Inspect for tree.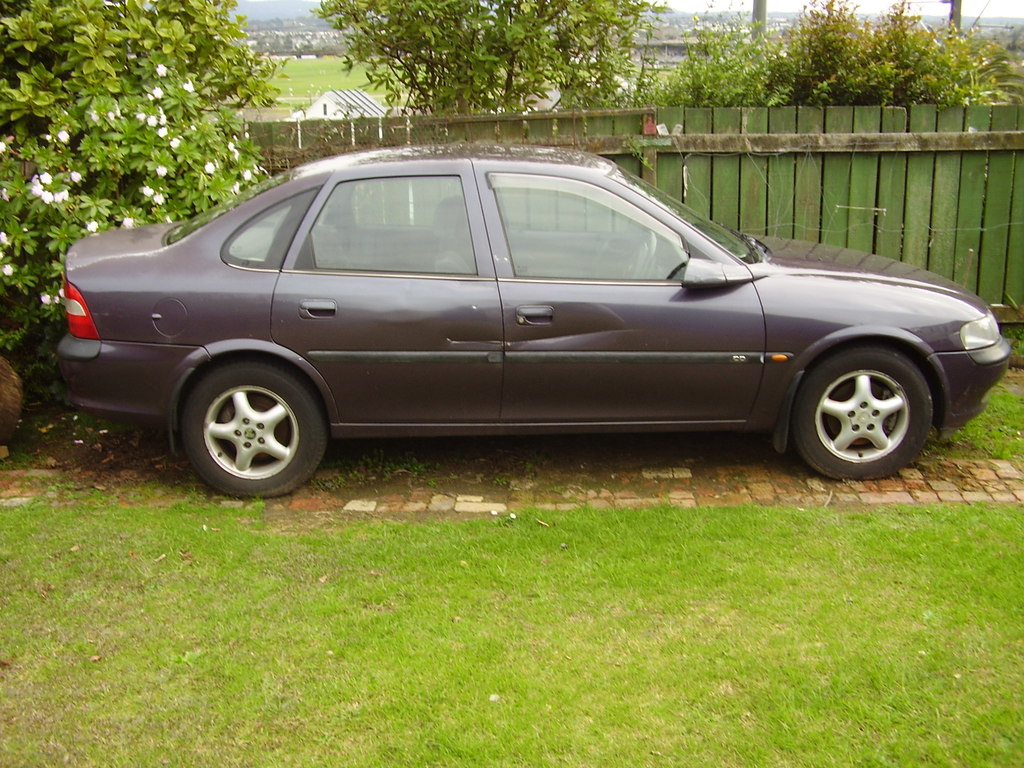
Inspection: [left=658, top=2, right=1023, bottom=104].
